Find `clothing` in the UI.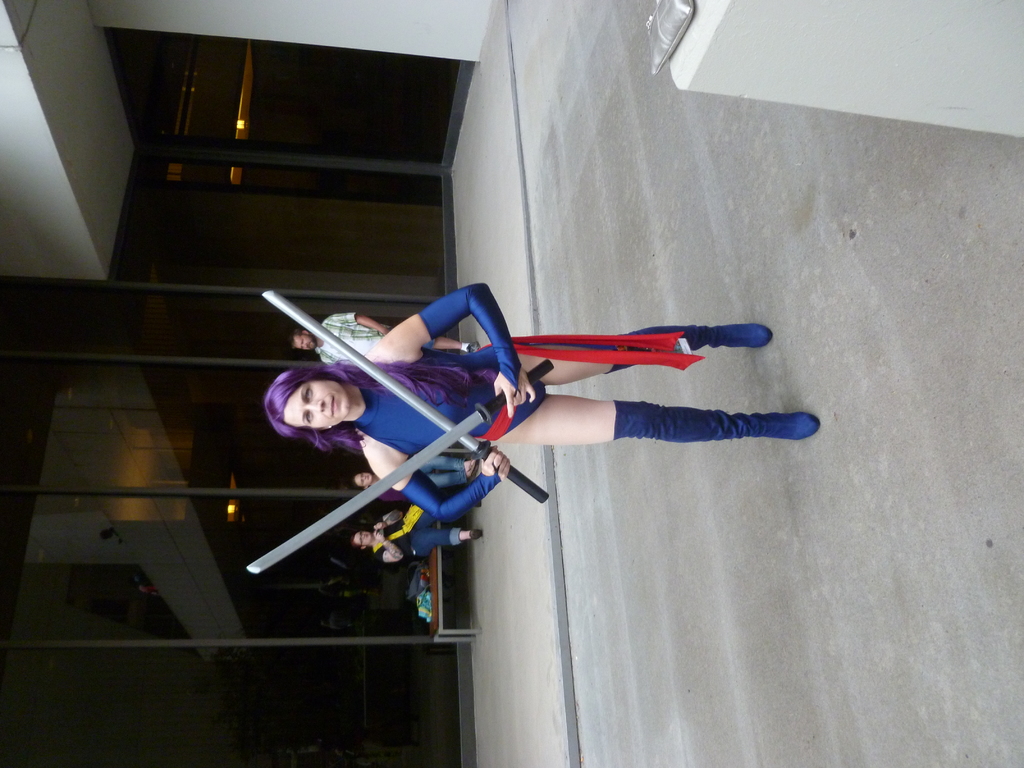
UI element at 370 513 458 568.
